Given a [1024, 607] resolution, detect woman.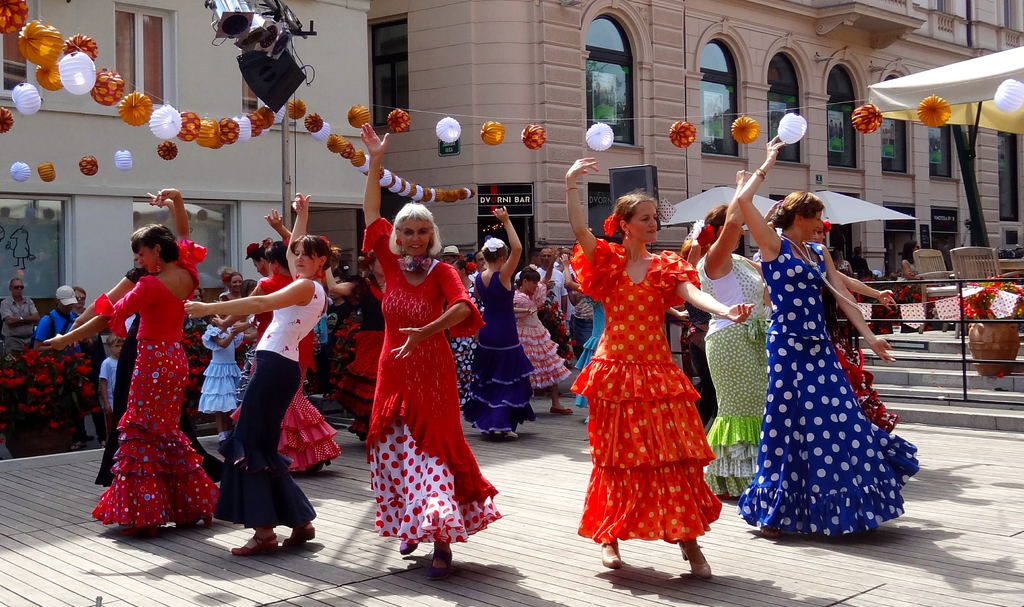
{"x1": 38, "y1": 186, "x2": 221, "y2": 536}.
